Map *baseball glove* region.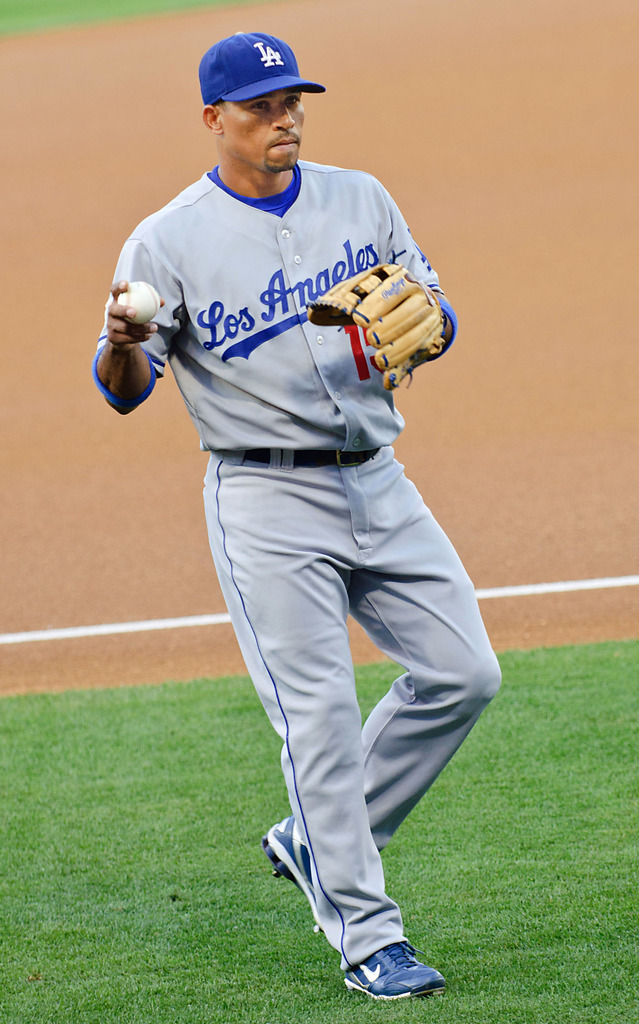
Mapped to {"left": 298, "top": 257, "right": 448, "bottom": 393}.
